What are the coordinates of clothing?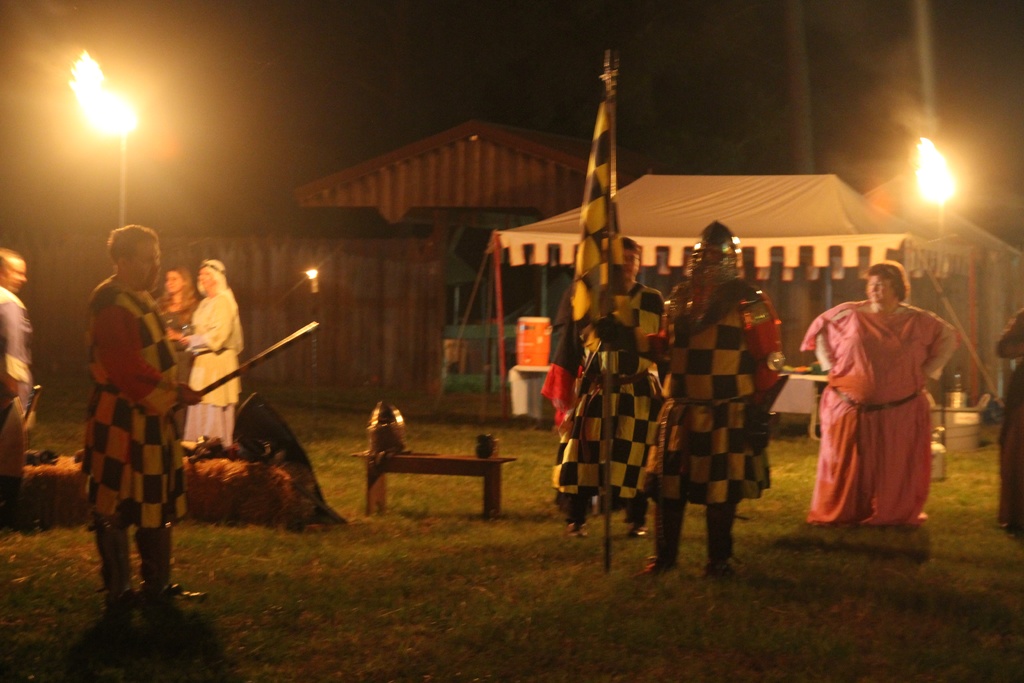
994/310/1023/522.
